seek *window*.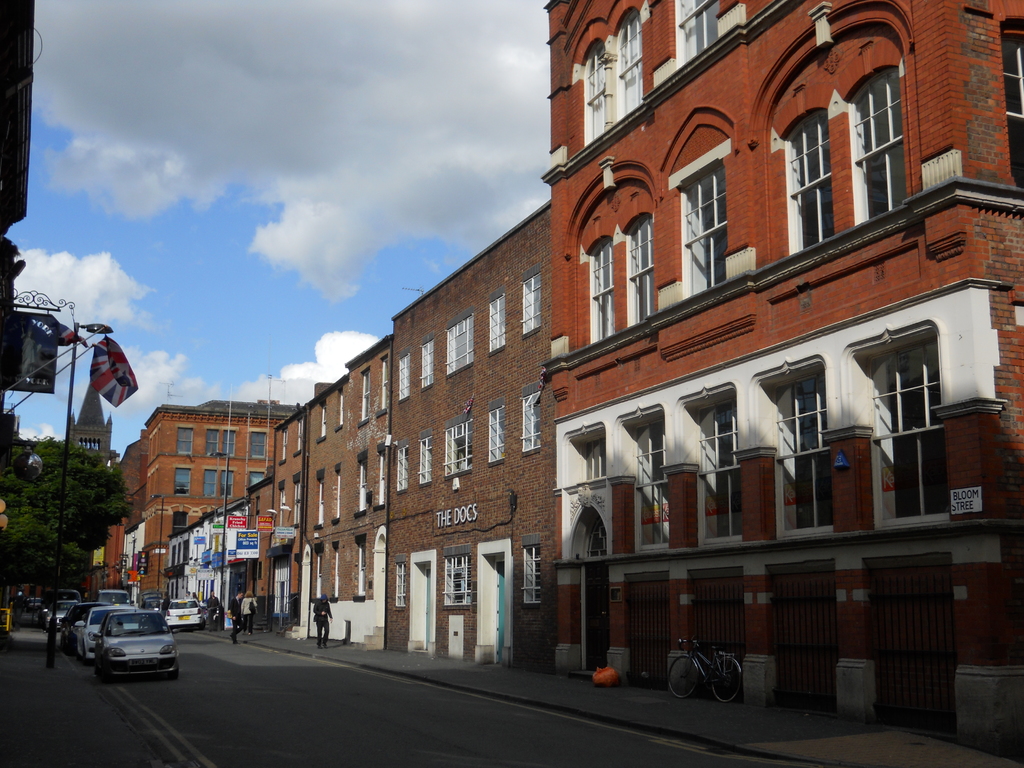
{"x1": 382, "y1": 357, "x2": 390, "y2": 413}.
